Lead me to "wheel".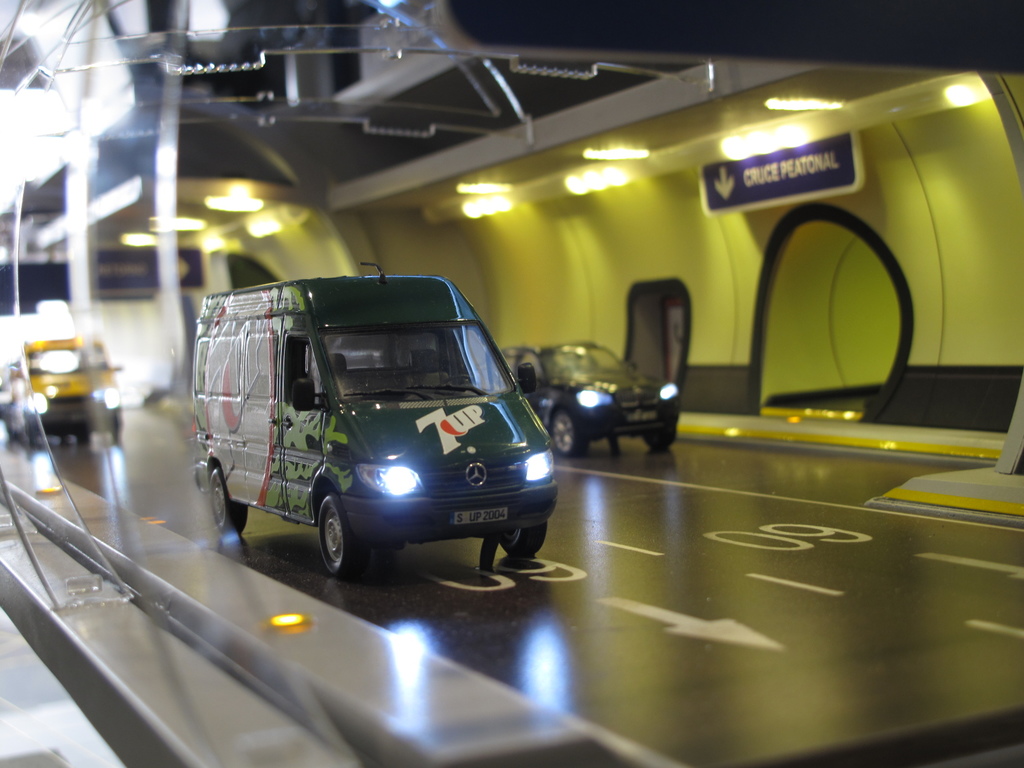
Lead to 291:487:361:574.
